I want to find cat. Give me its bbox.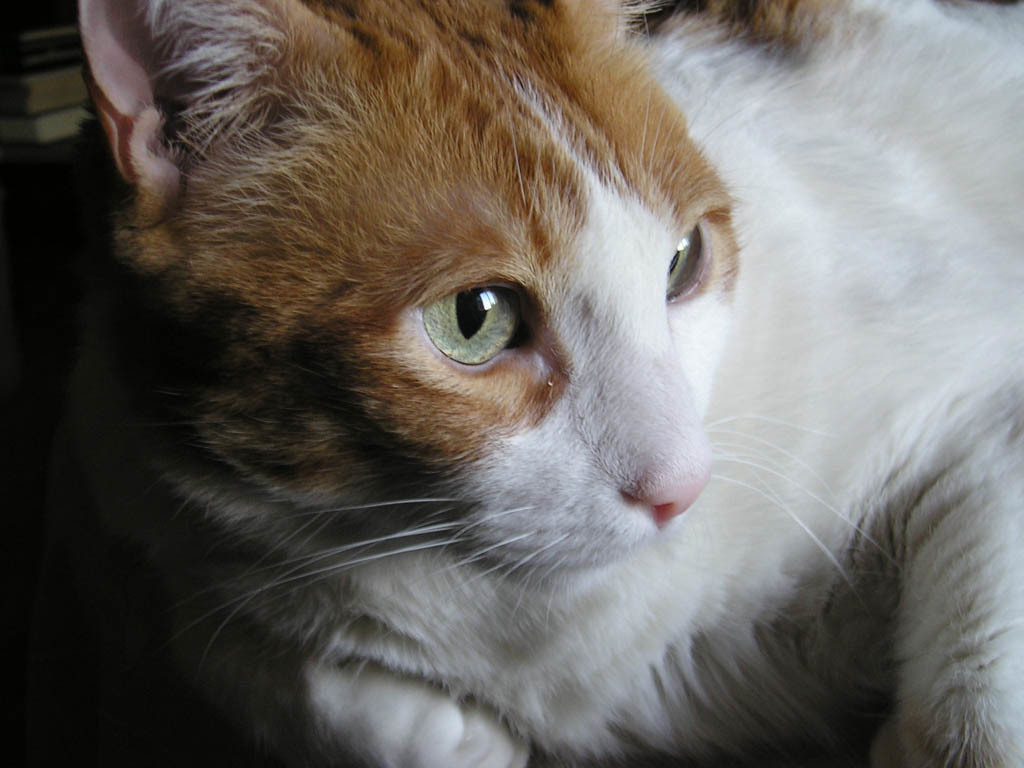
0,1,1023,767.
